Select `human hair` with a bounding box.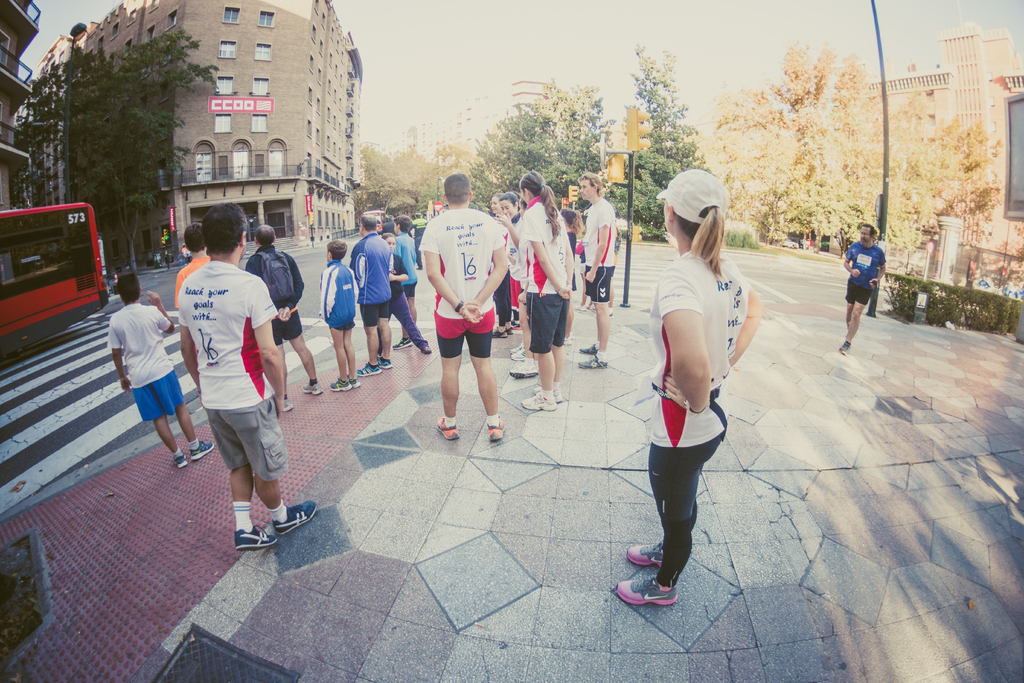
x1=673, y1=204, x2=724, y2=279.
